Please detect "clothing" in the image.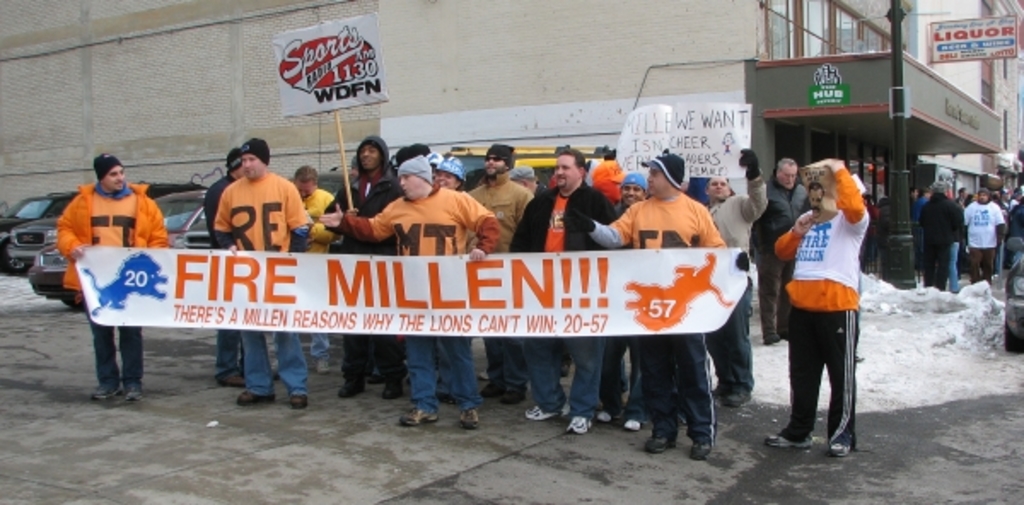
915 181 963 290.
